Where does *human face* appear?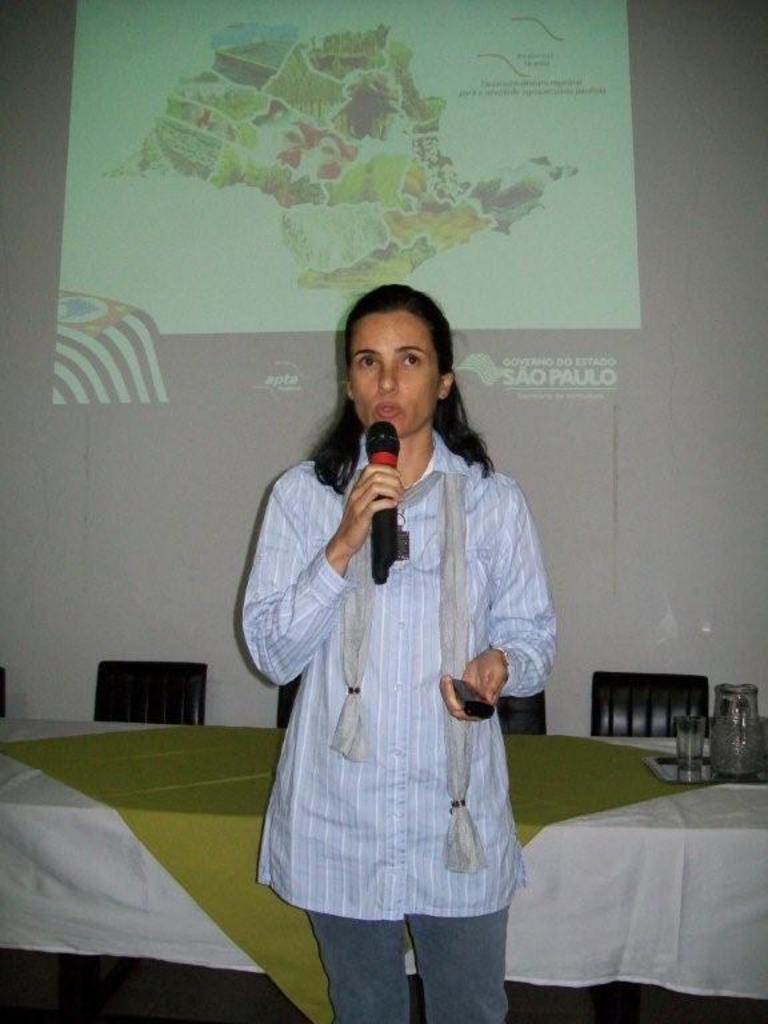
Appears at [347,309,441,439].
